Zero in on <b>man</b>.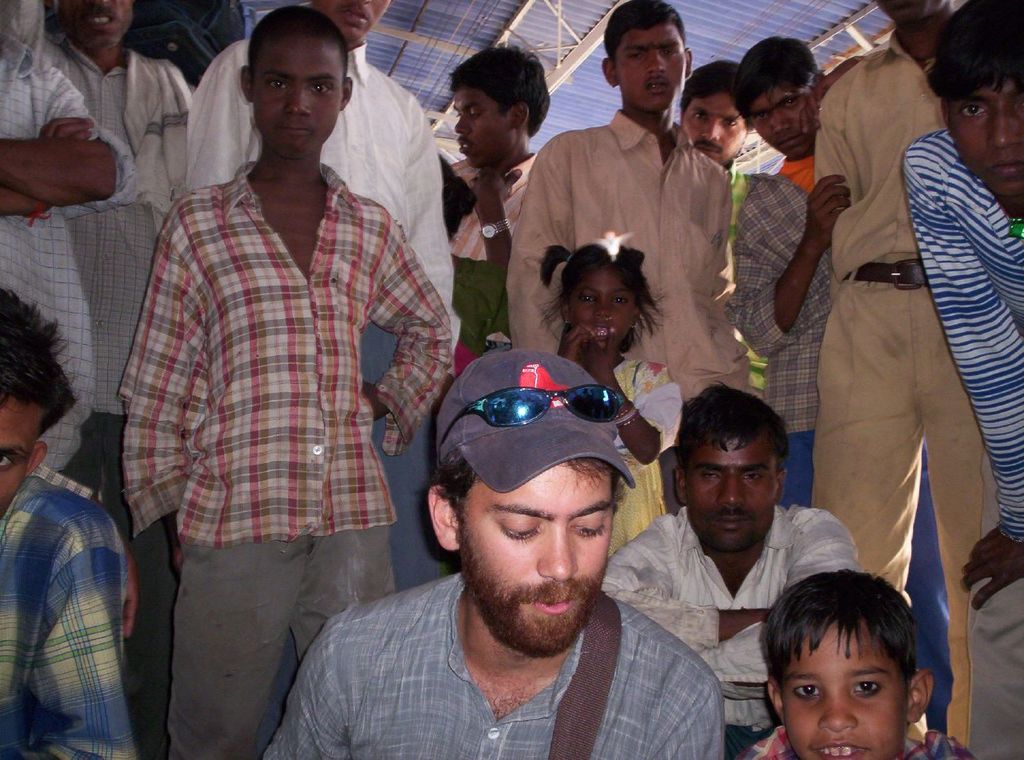
Zeroed in: l=449, t=42, r=552, b=268.
